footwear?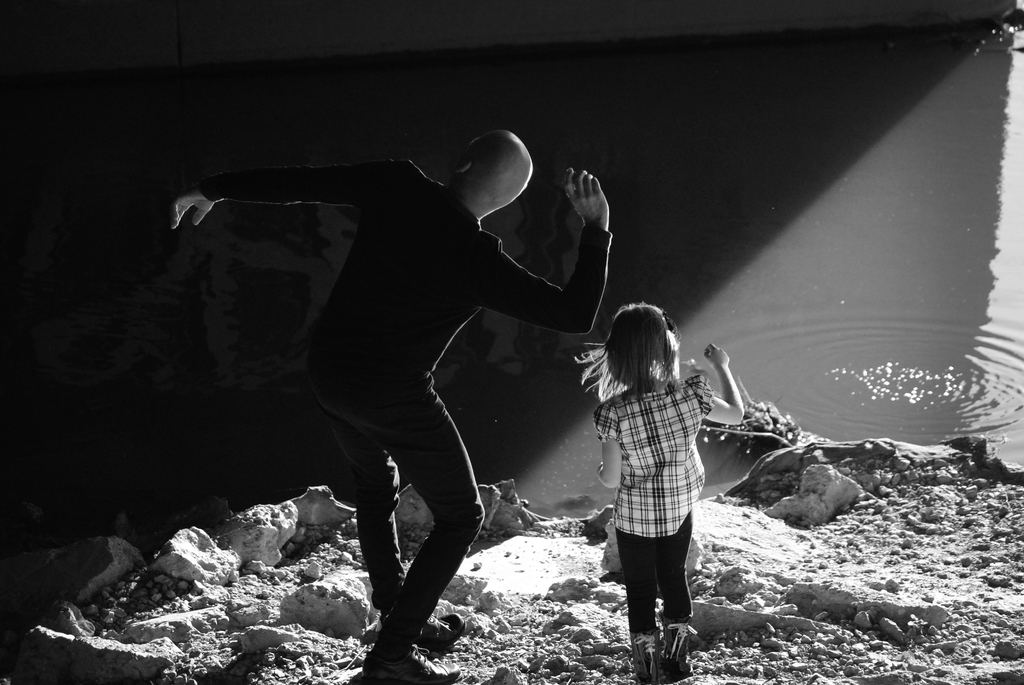
pyautogui.locateOnScreen(374, 615, 461, 654)
